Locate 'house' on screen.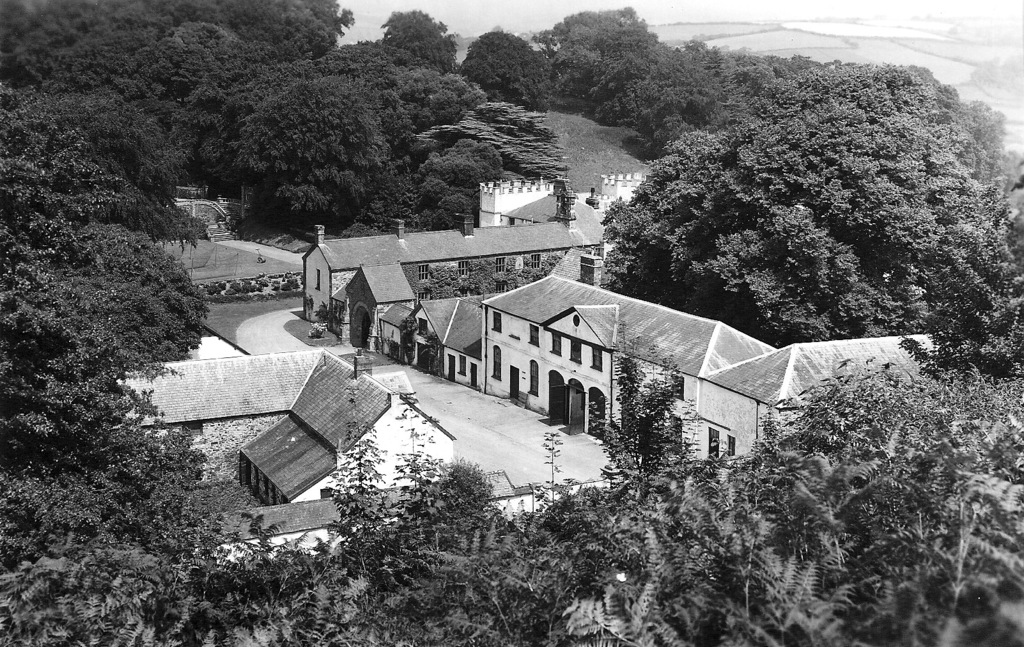
On screen at box(47, 322, 471, 507).
